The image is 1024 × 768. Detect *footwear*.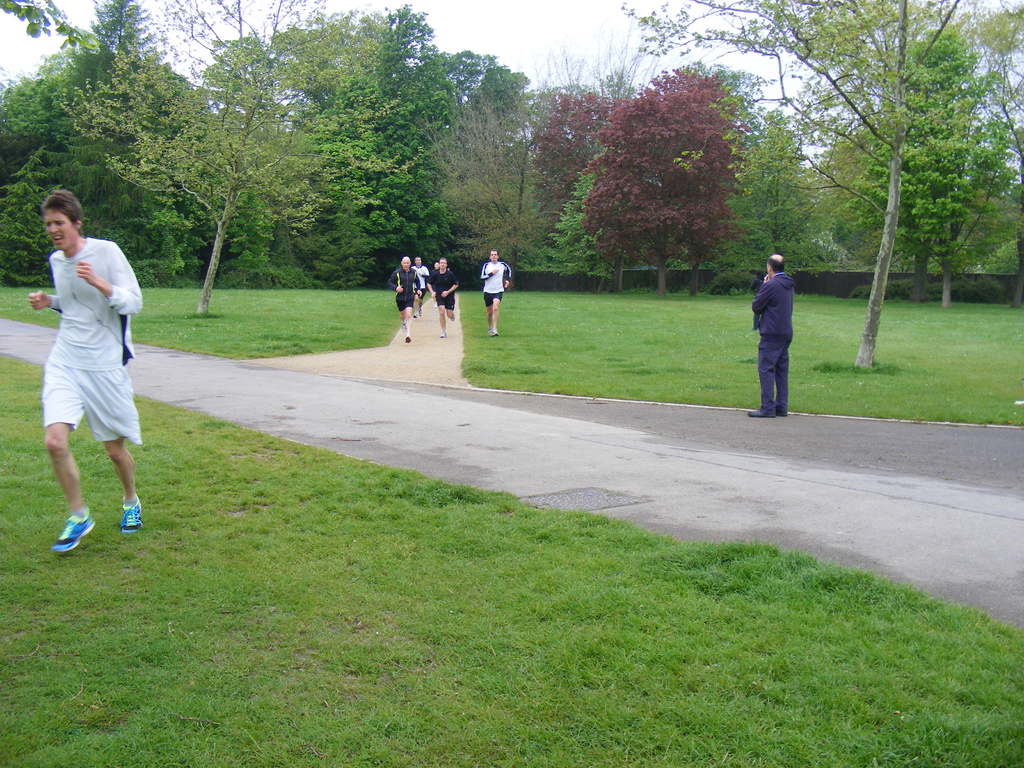
Detection: l=402, t=333, r=413, b=346.
